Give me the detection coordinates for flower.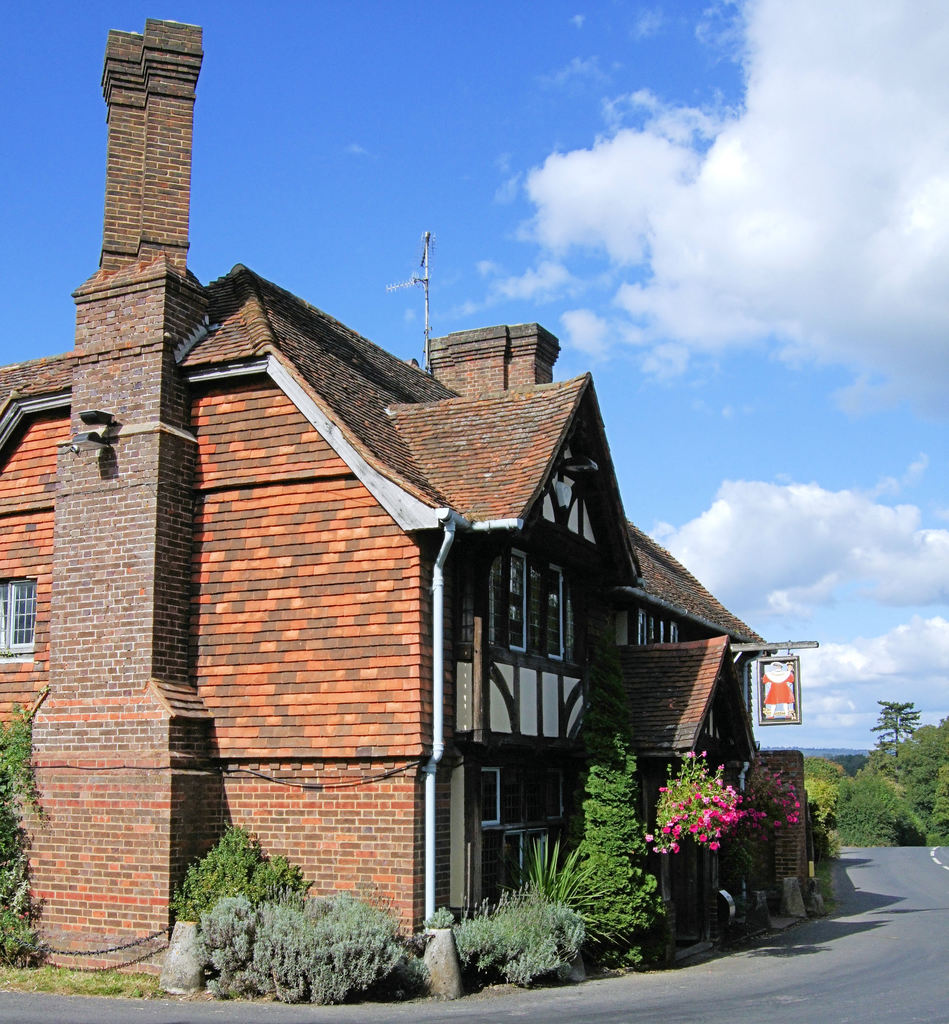
(710, 838, 724, 849).
